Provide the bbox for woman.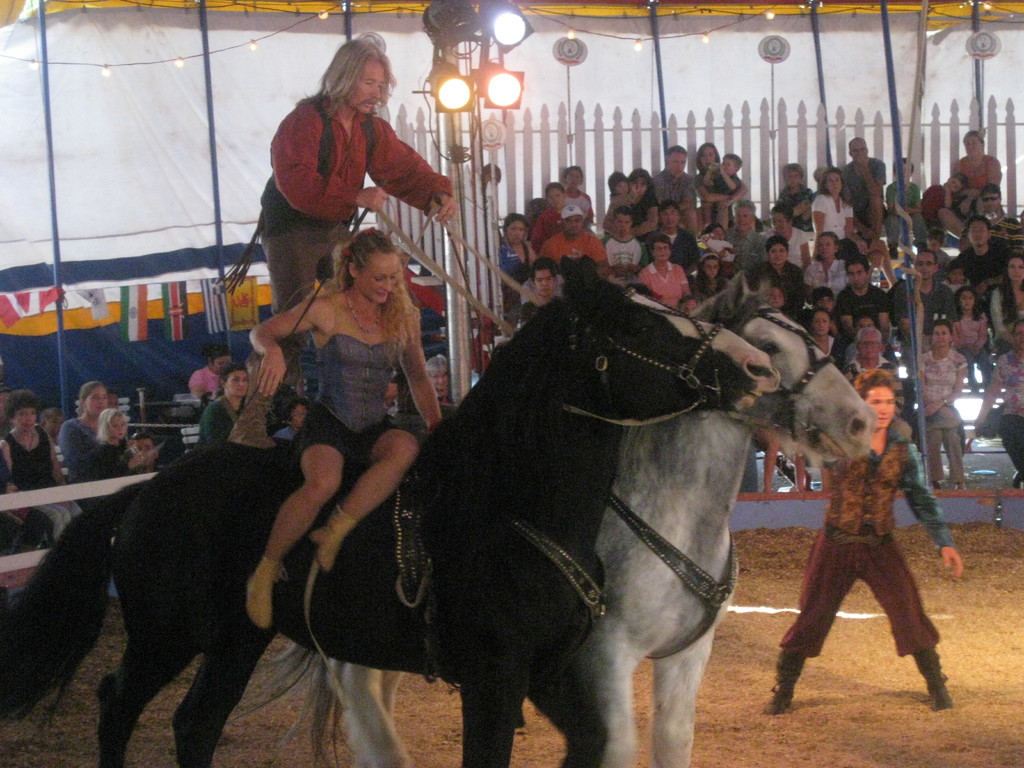
box(695, 142, 739, 228).
